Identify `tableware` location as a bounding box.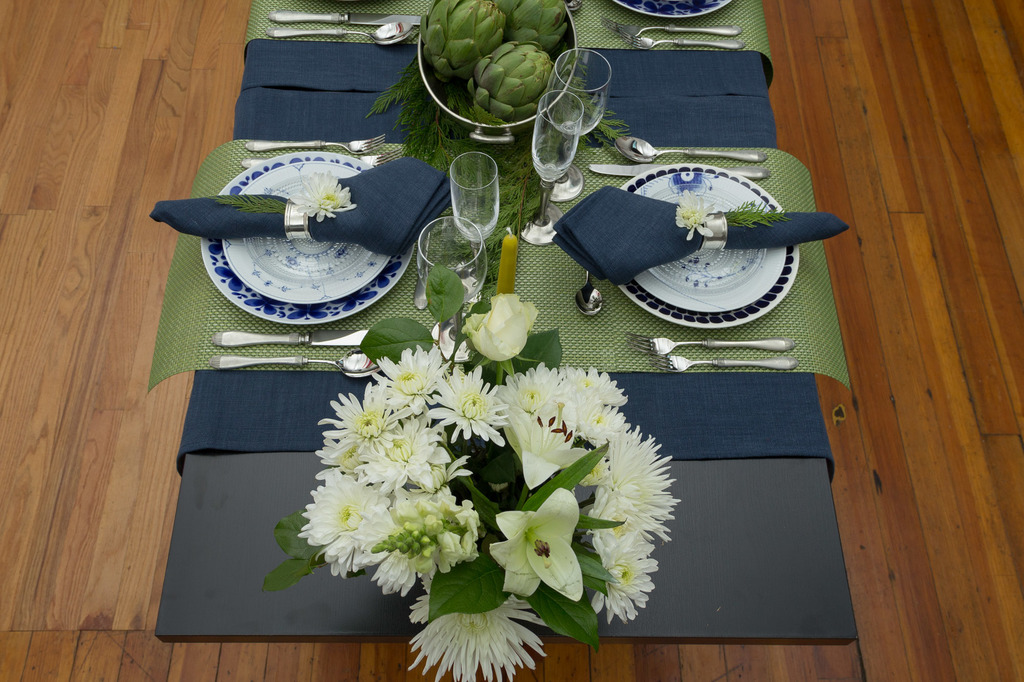
x1=568, y1=275, x2=605, y2=324.
